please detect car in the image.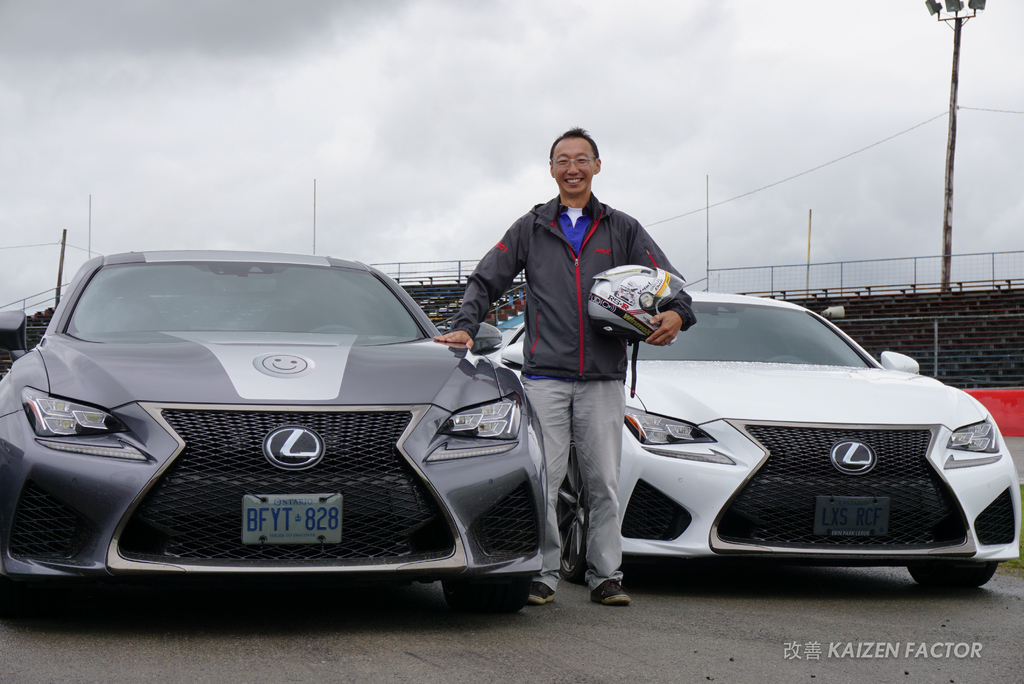
489/286/1022/583.
